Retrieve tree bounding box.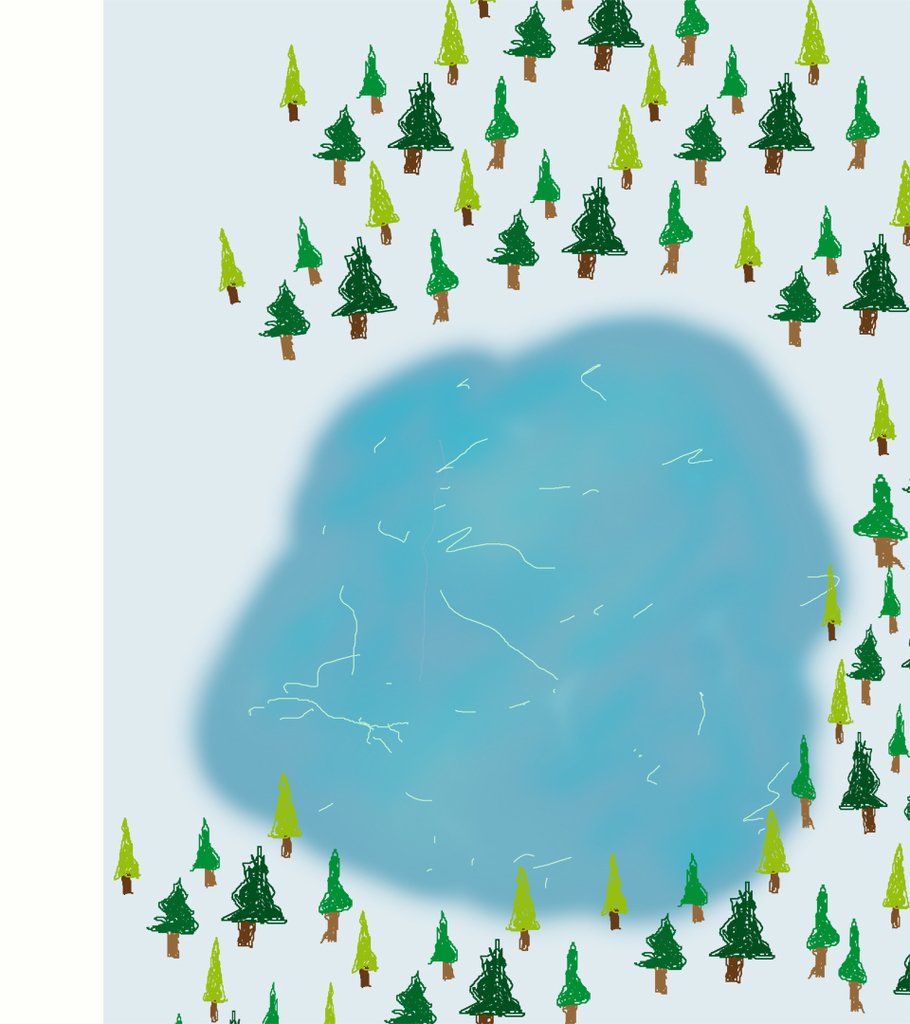
Bounding box: left=479, top=74, right=523, bottom=172.
